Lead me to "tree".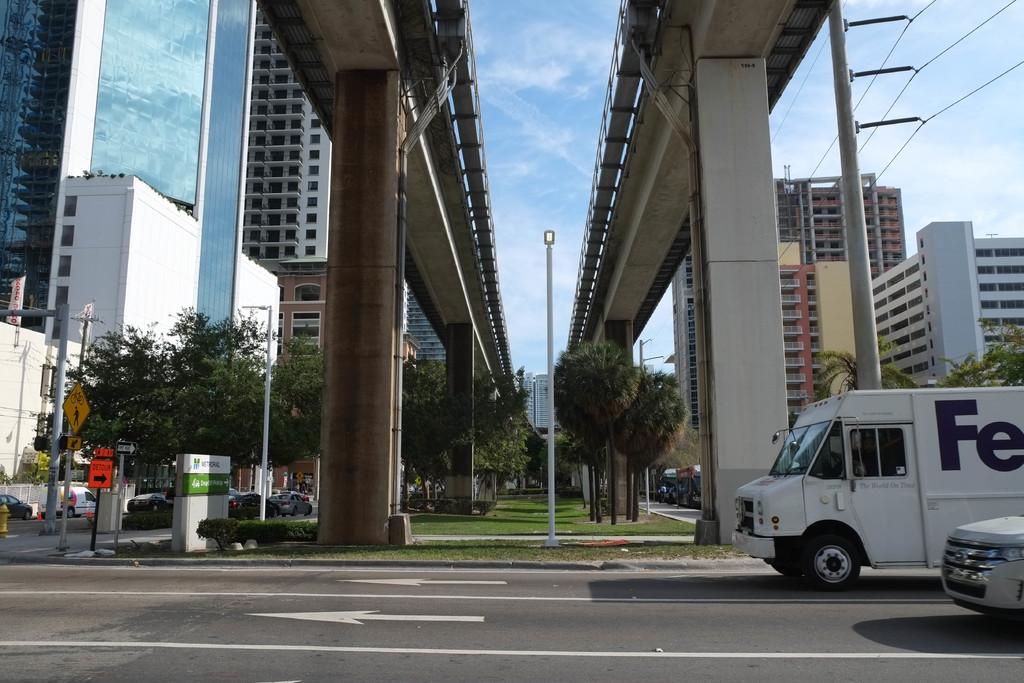
Lead to box(938, 315, 1023, 386).
